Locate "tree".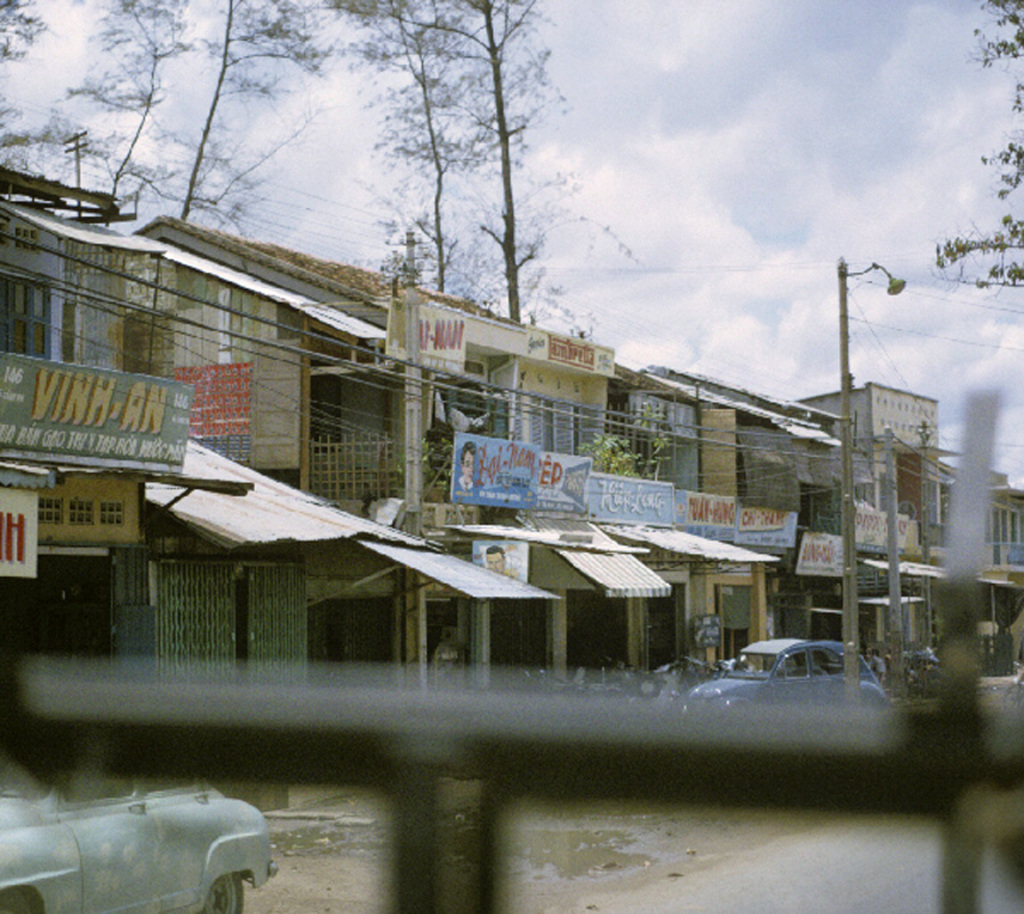
Bounding box: BBox(922, 0, 1023, 289).
